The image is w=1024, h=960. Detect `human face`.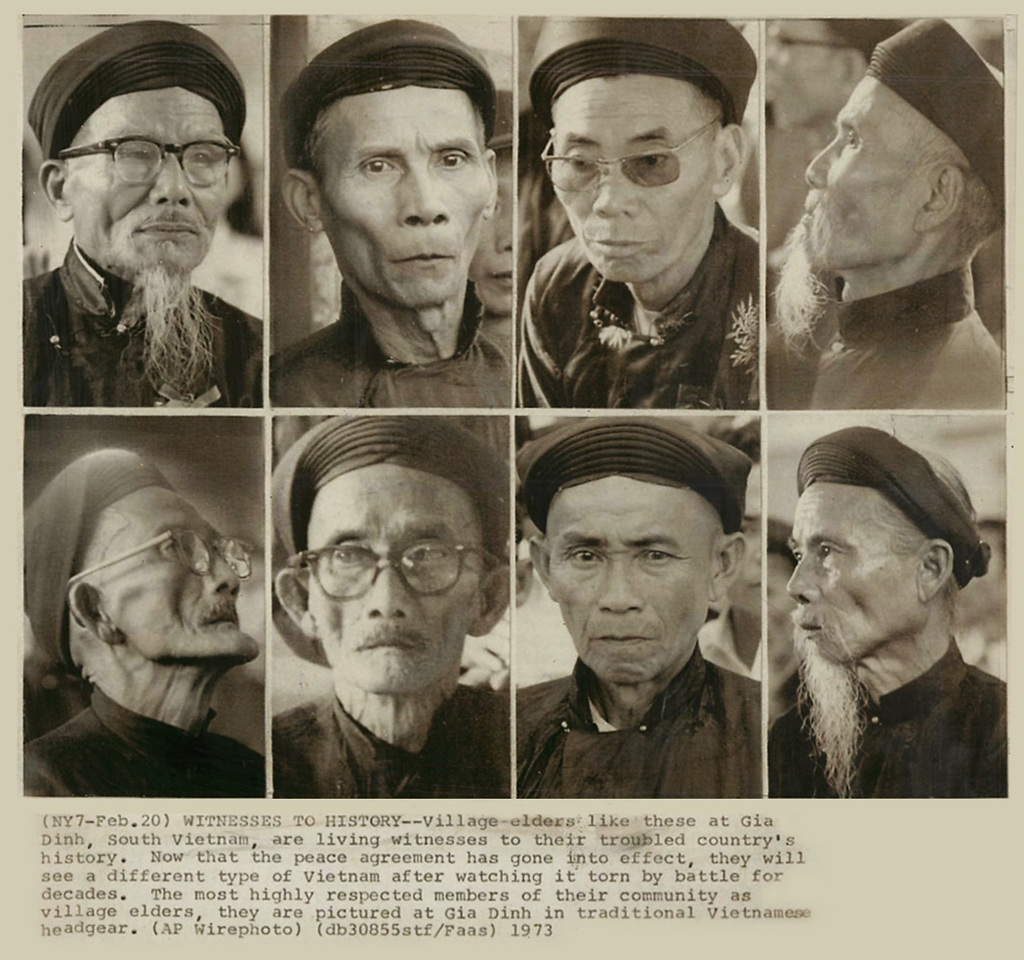
Detection: rect(807, 72, 967, 275).
